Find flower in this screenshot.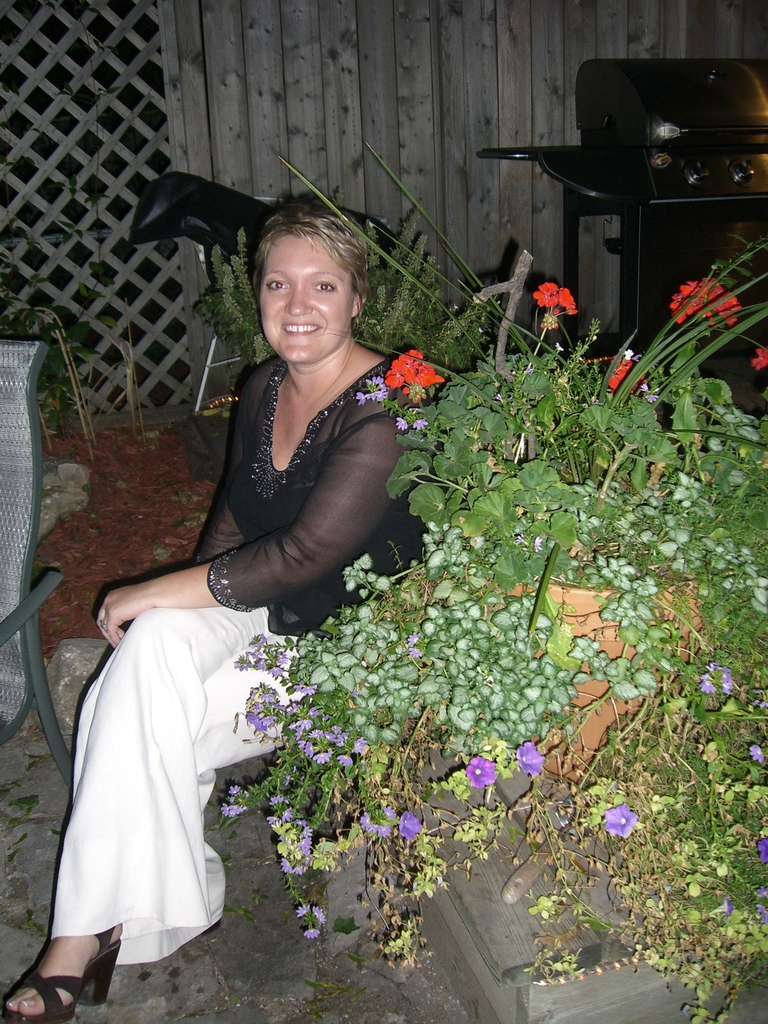
The bounding box for flower is bbox=[753, 903, 767, 921].
